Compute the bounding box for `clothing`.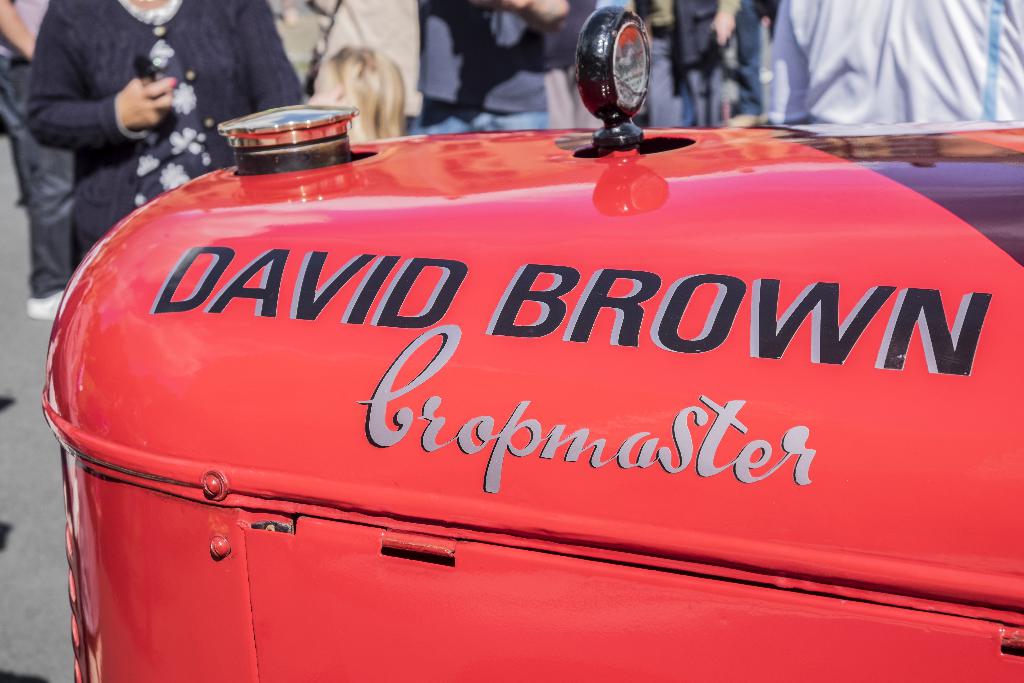
box=[633, 0, 740, 134].
